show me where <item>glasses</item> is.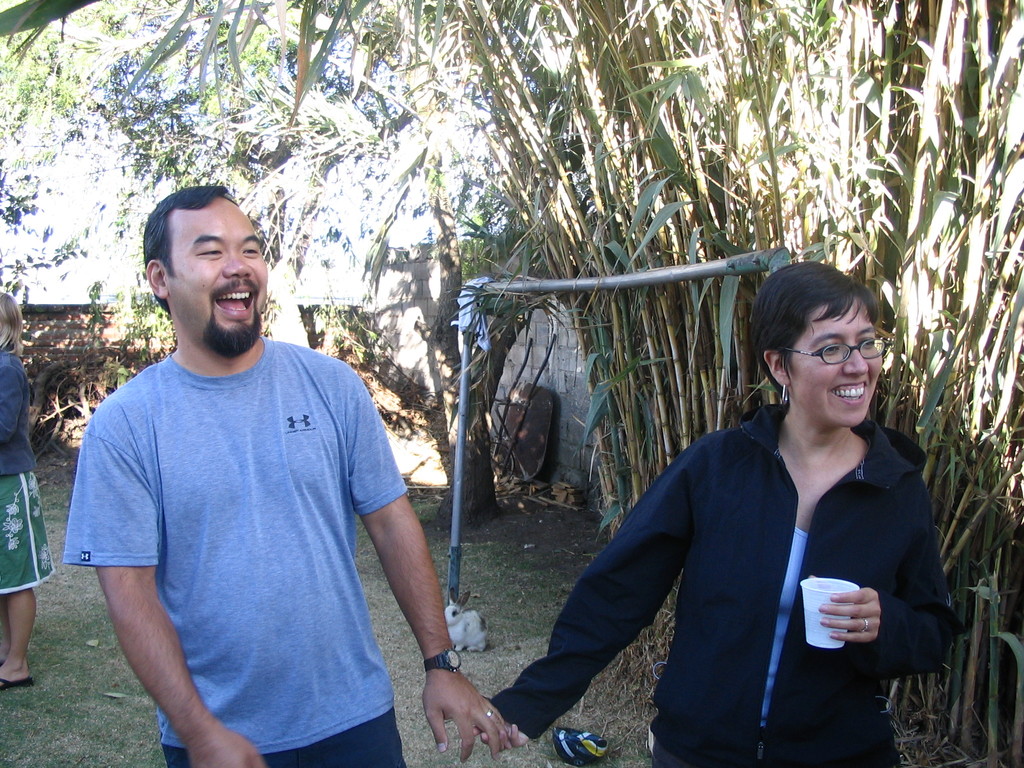
<item>glasses</item> is at Rect(792, 339, 900, 363).
